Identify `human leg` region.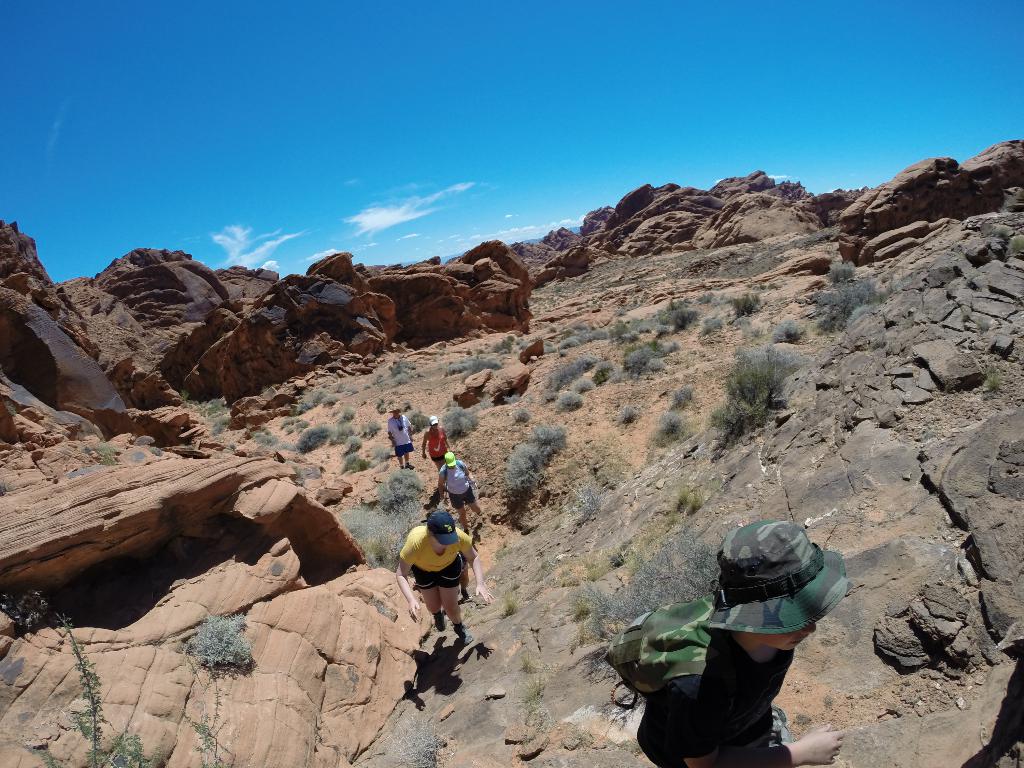
Region: box(438, 556, 475, 645).
